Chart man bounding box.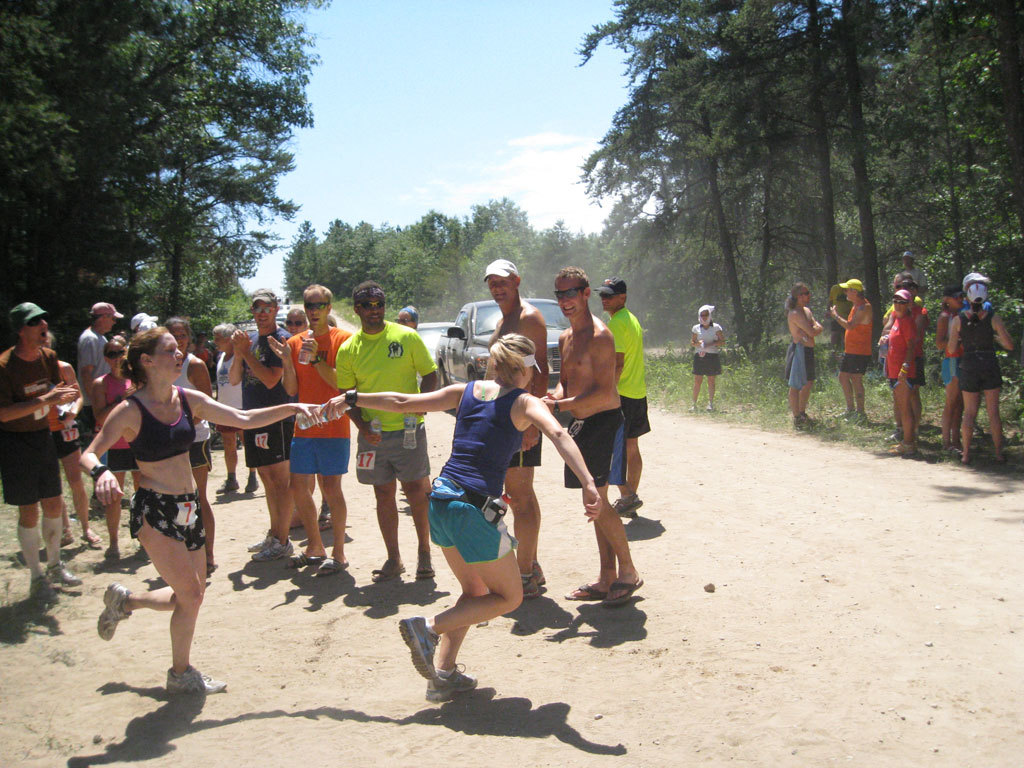
Charted: region(474, 260, 557, 602).
